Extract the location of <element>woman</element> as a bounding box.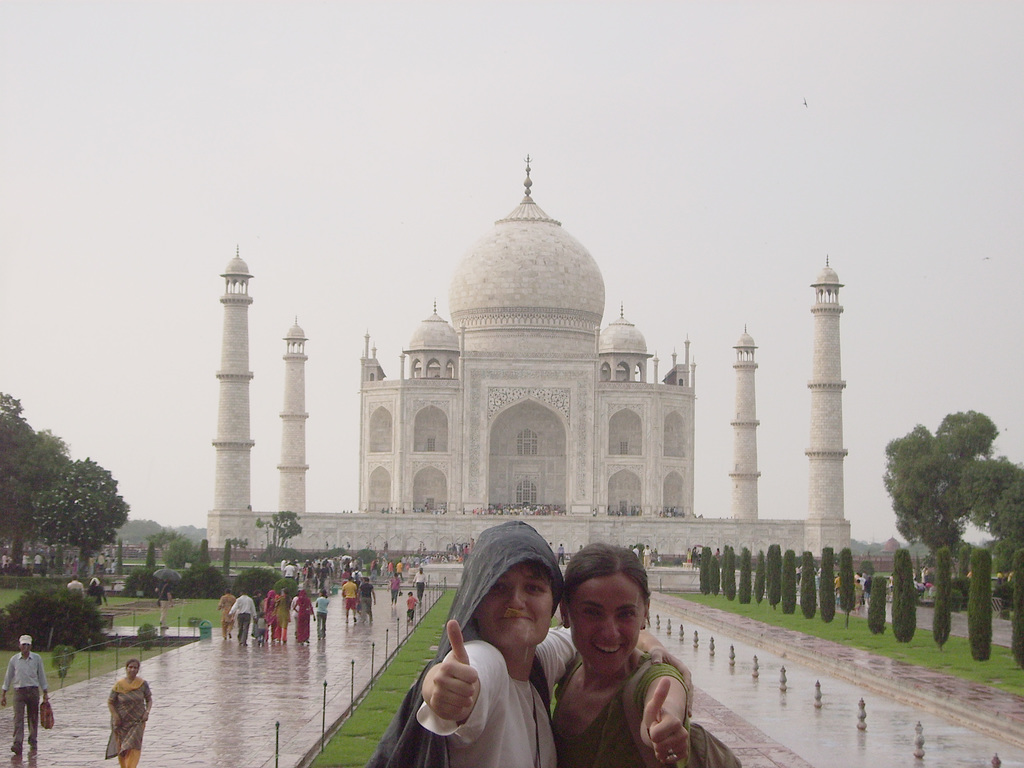
box(0, 555, 8, 572).
